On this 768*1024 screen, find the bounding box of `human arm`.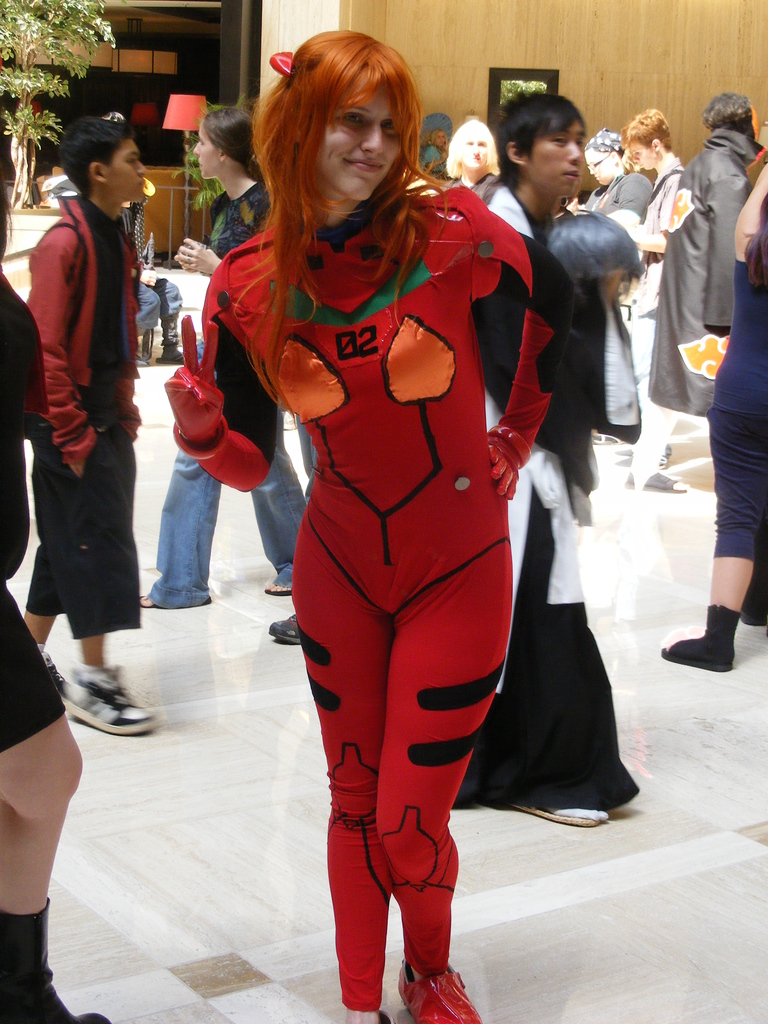
Bounding box: l=162, t=313, r=220, b=447.
